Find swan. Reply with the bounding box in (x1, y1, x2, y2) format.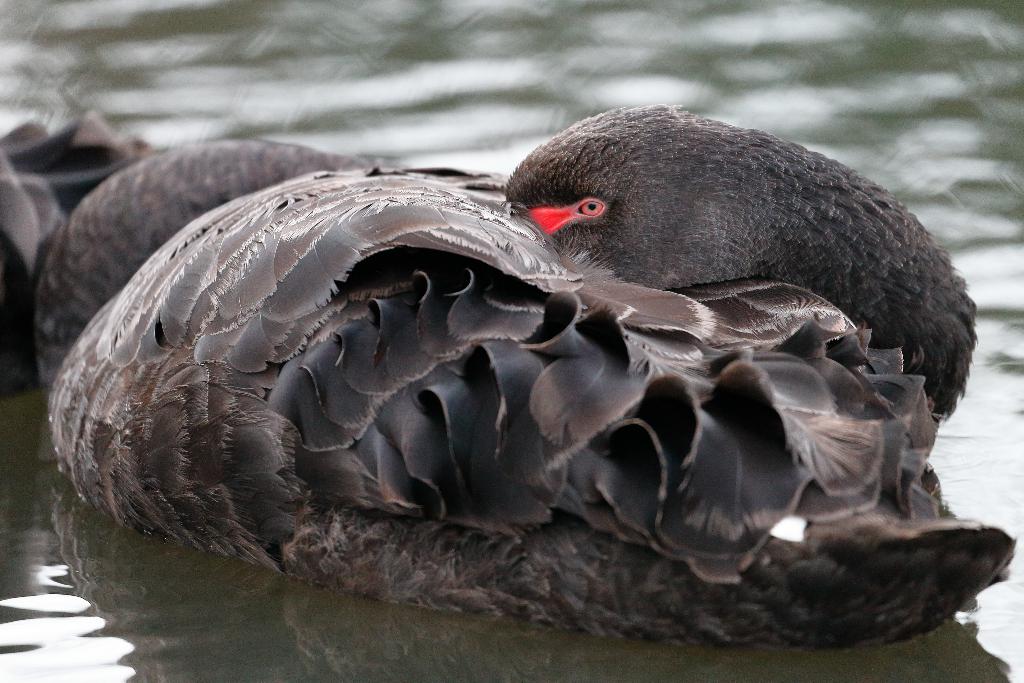
(0, 108, 156, 394).
